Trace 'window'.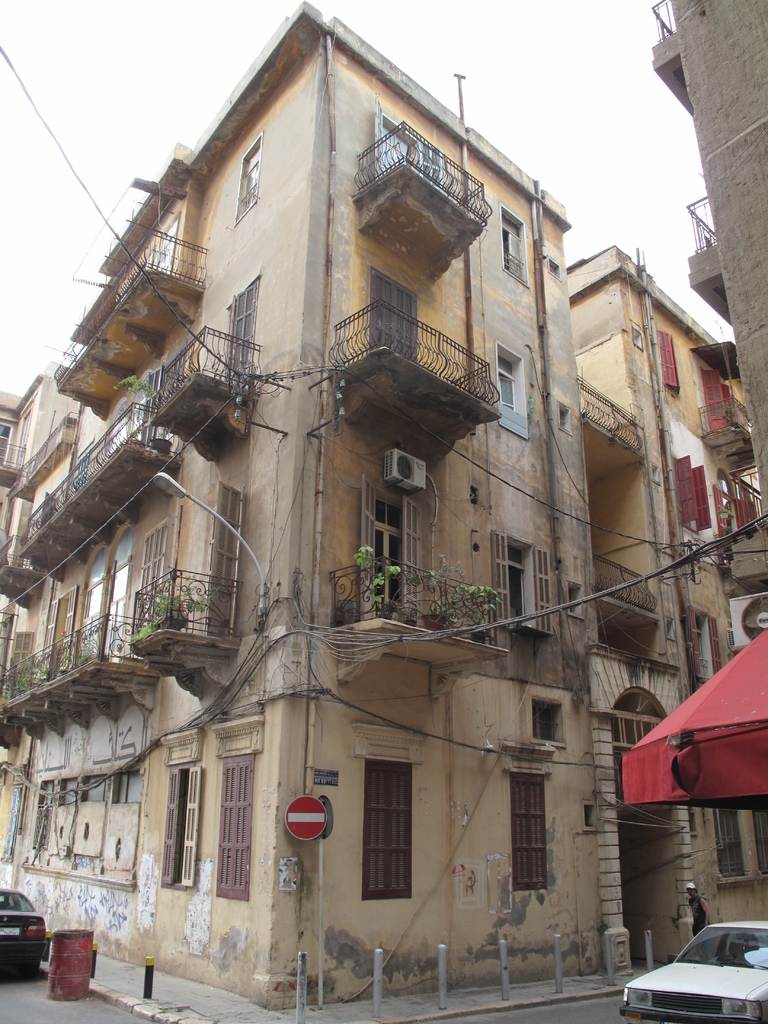
Traced to <bbox>157, 212, 184, 275</bbox>.
